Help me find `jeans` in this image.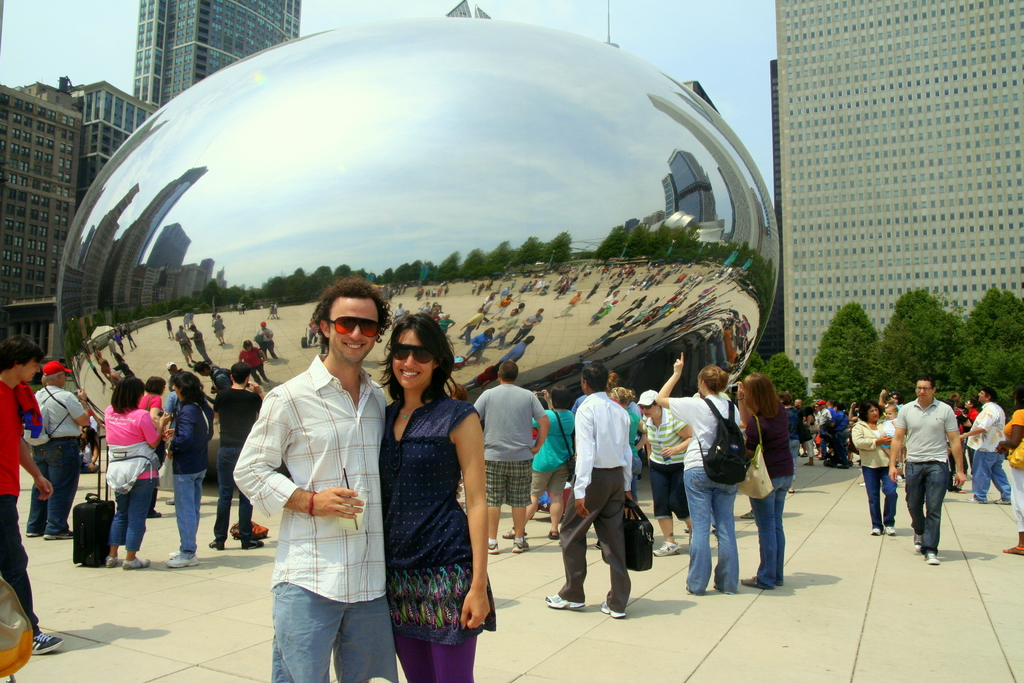
Found it: left=173, top=471, right=204, bottom=556.
